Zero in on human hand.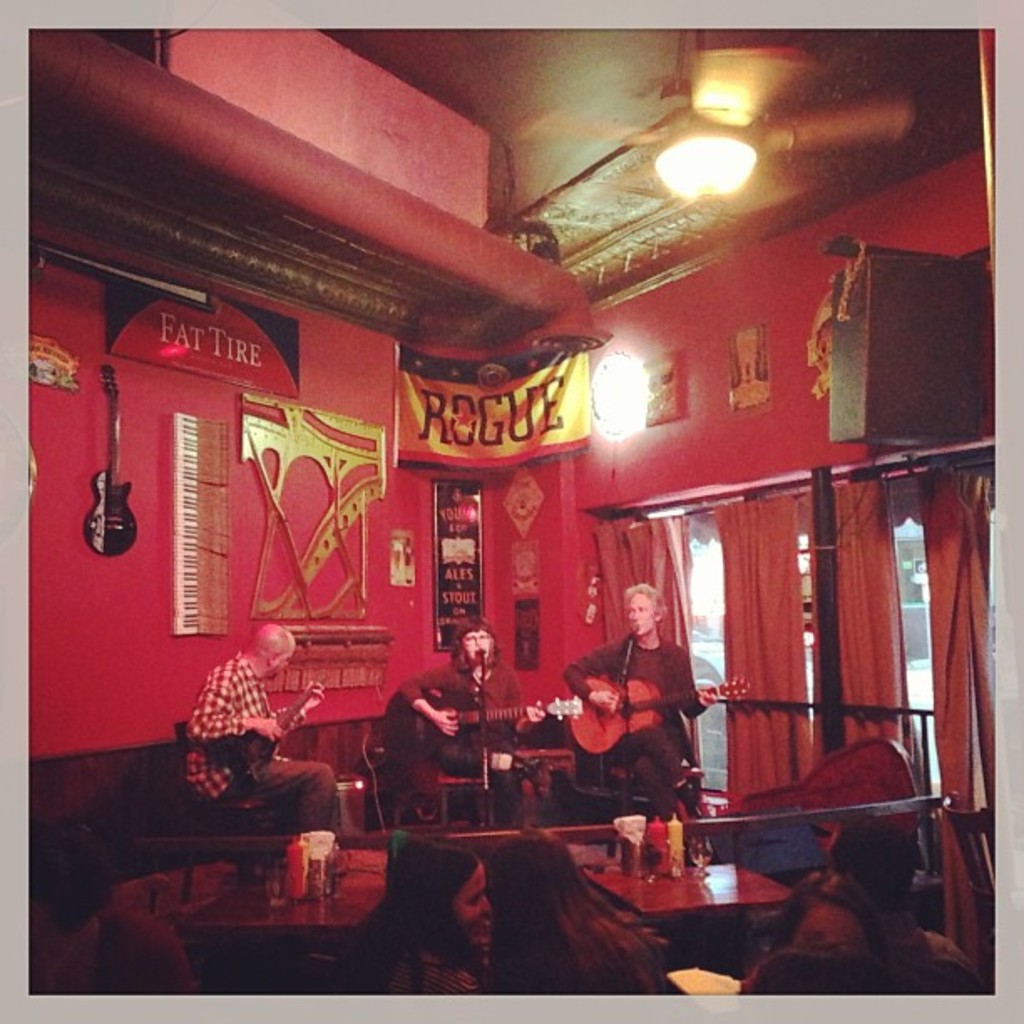
Zeroed in: region(696, 684, 718, 711).
